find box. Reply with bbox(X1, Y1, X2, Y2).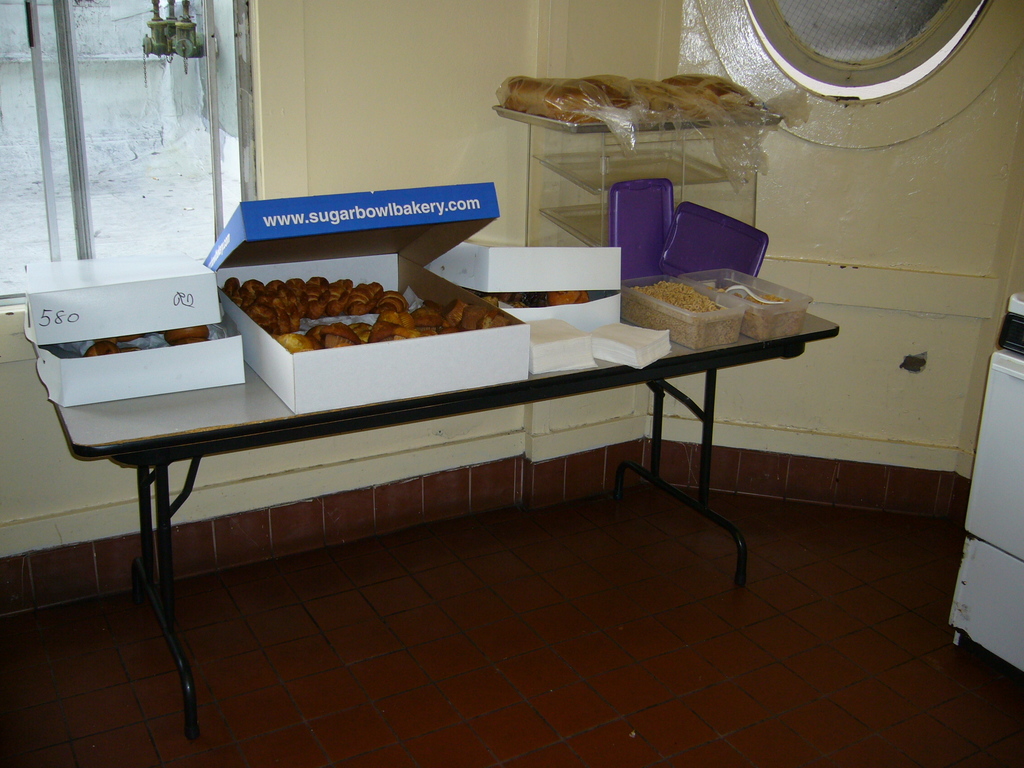
bbox(200, 182, 531, 415).
